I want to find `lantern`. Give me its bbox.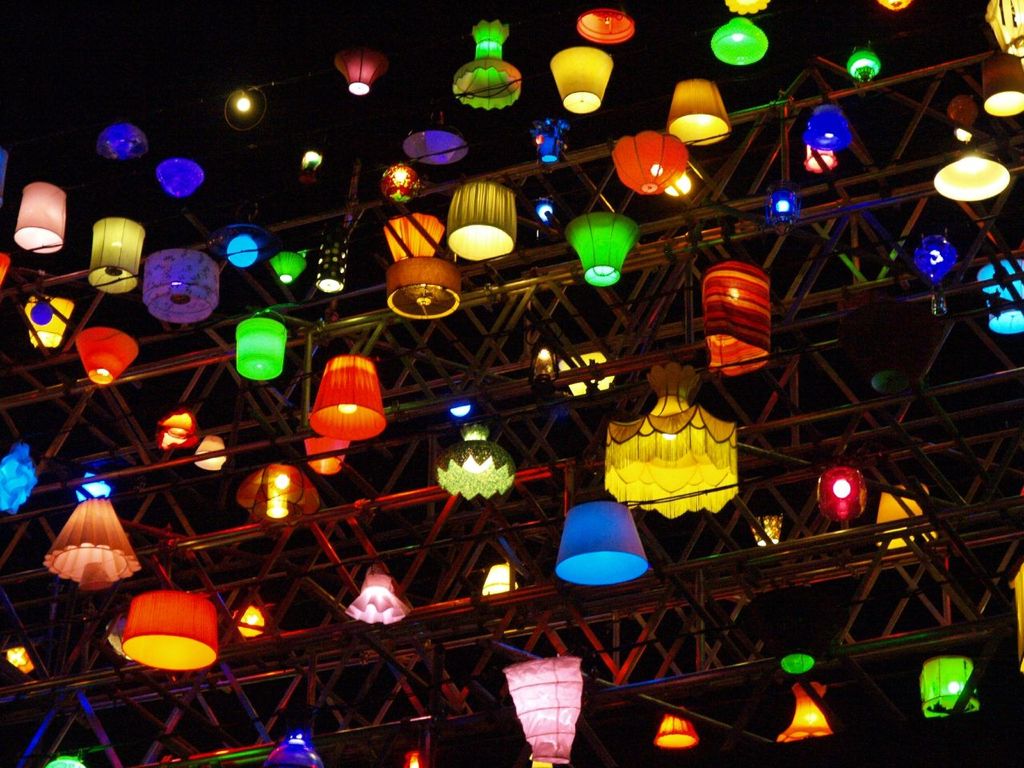
bbox=[86, 218, 146, 292].
